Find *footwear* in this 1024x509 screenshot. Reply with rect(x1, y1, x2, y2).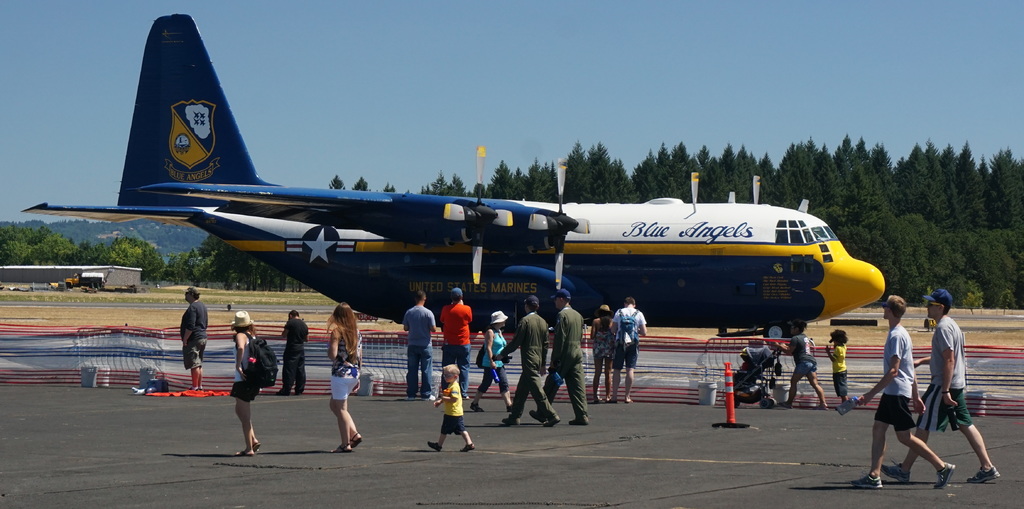
rect(298, 392, 301, 396).
